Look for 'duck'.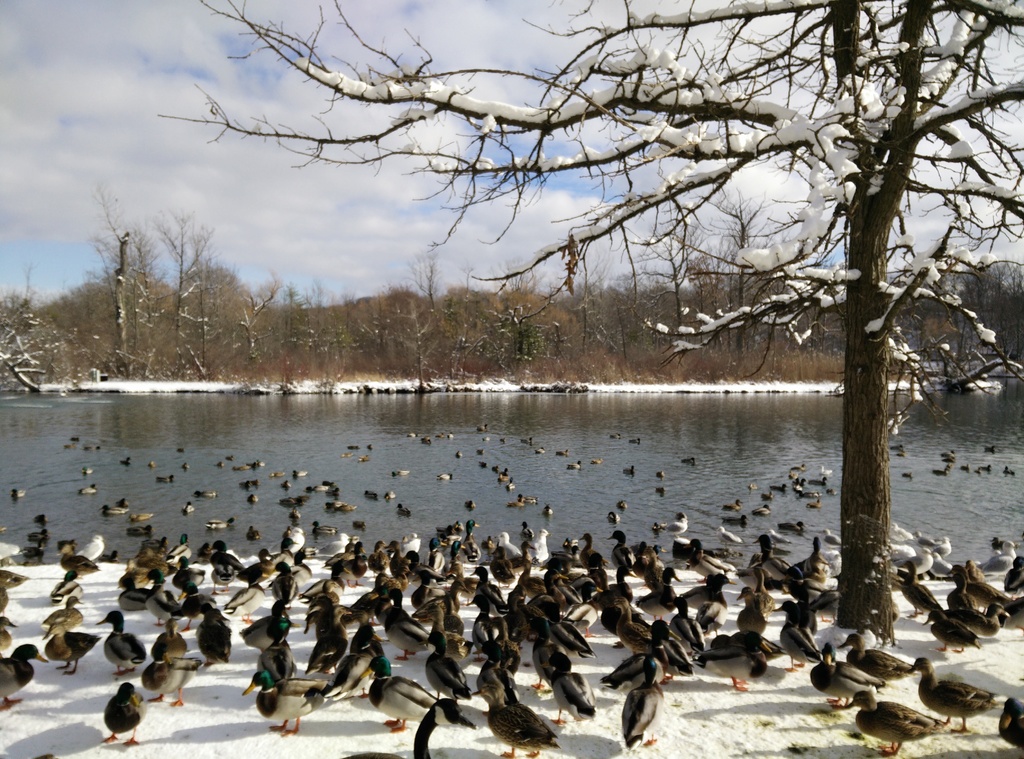
Found: [left=614, top=660, right=659, bottom=744].
